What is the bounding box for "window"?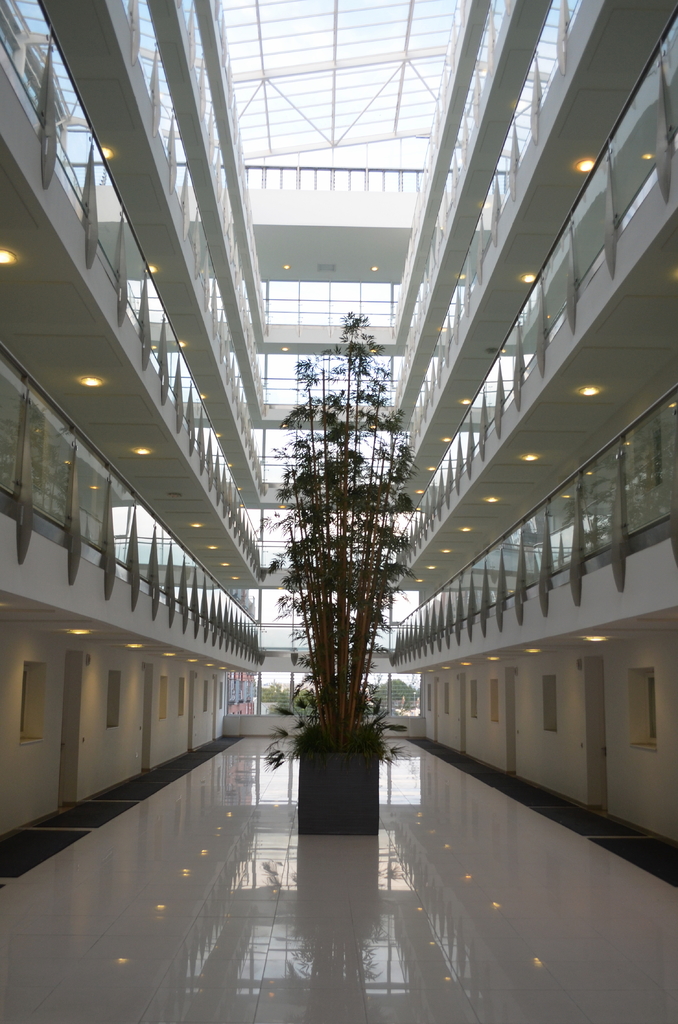
rect(107, 668, 119, 732).
